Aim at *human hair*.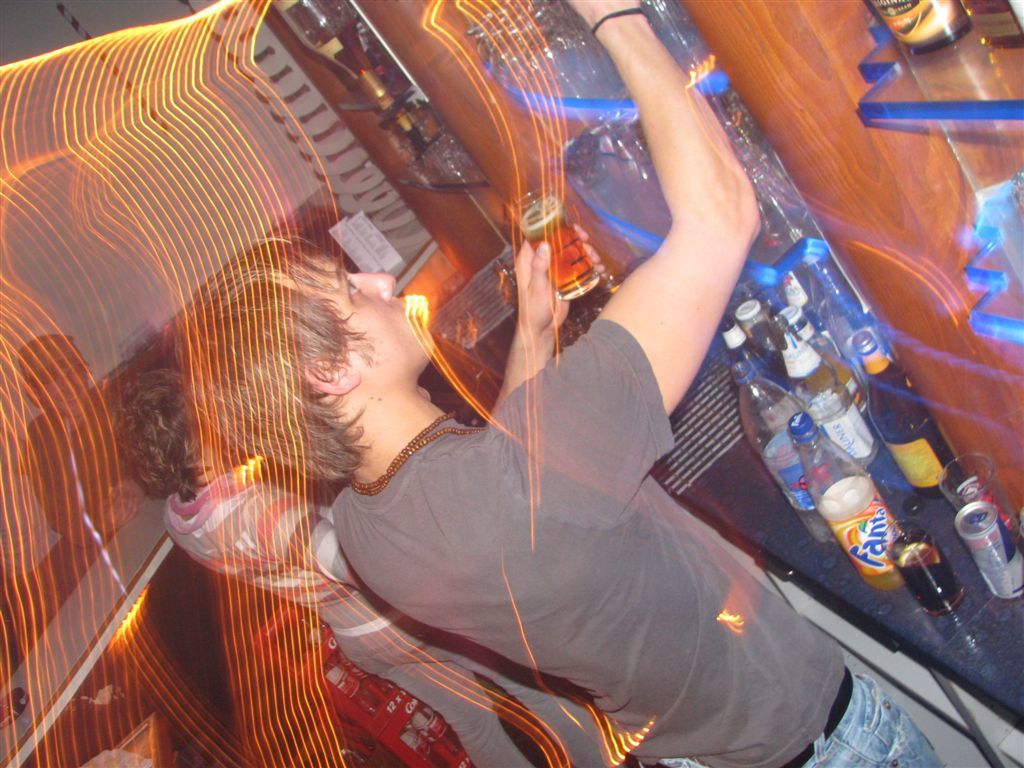
Aimed at [170, 226, 366, 487].
